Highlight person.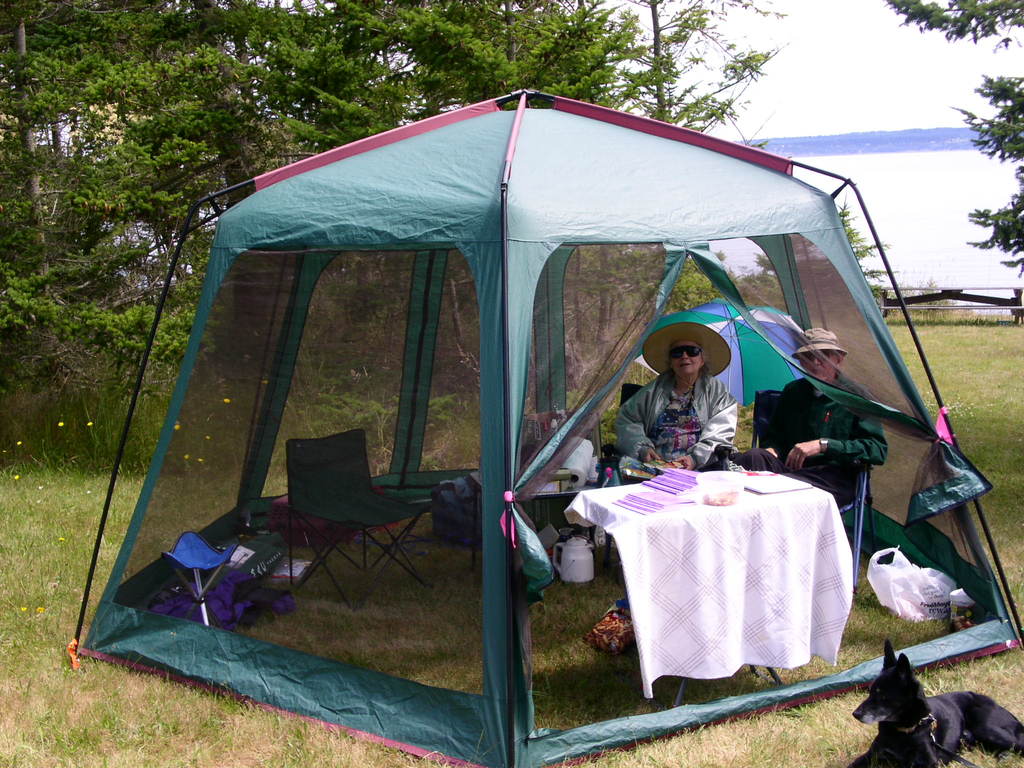
Highlighted region: crop(761, 322, 883, 511).
